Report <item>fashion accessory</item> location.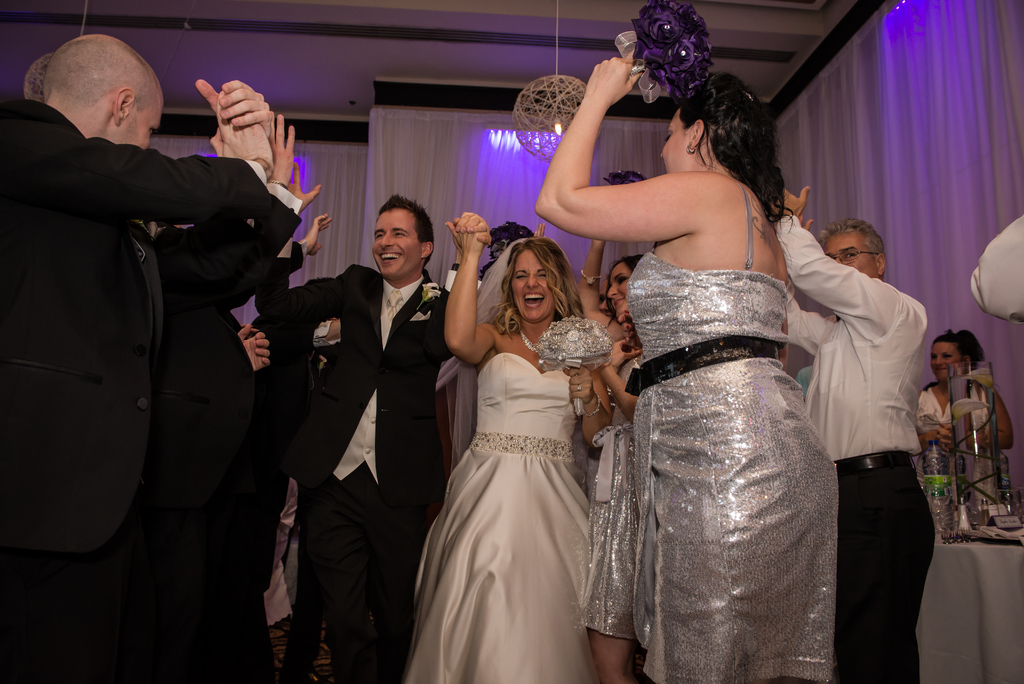
Report: 582,270,602,284.
